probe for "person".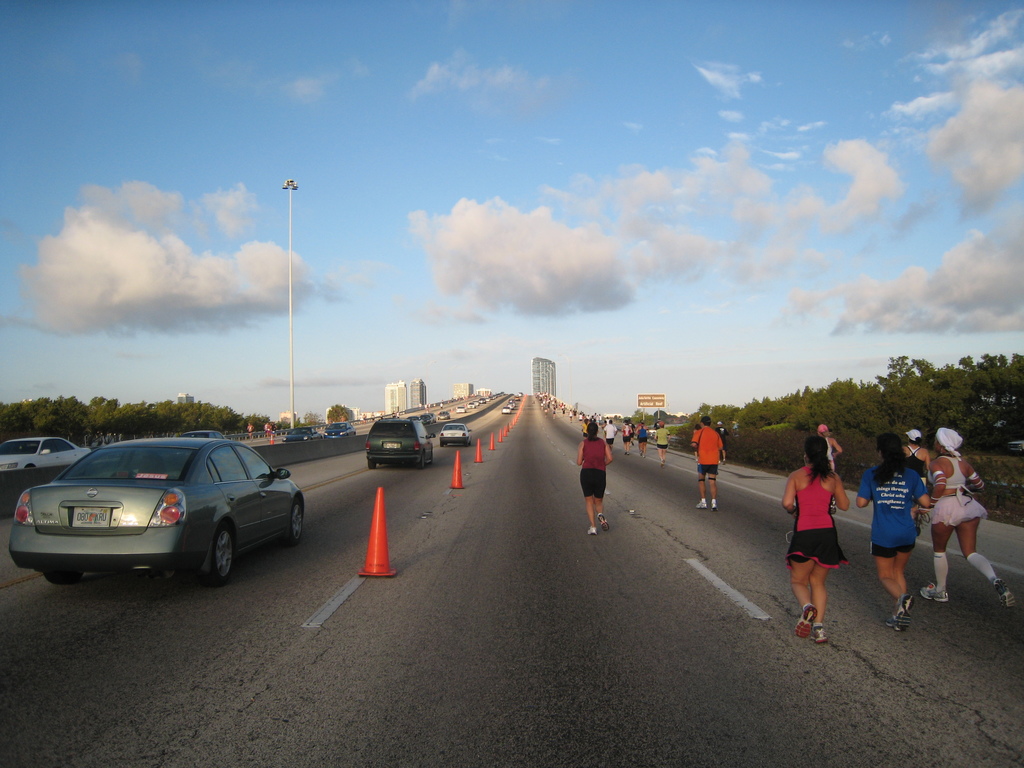
Probe result: [916,426,1017,607].
